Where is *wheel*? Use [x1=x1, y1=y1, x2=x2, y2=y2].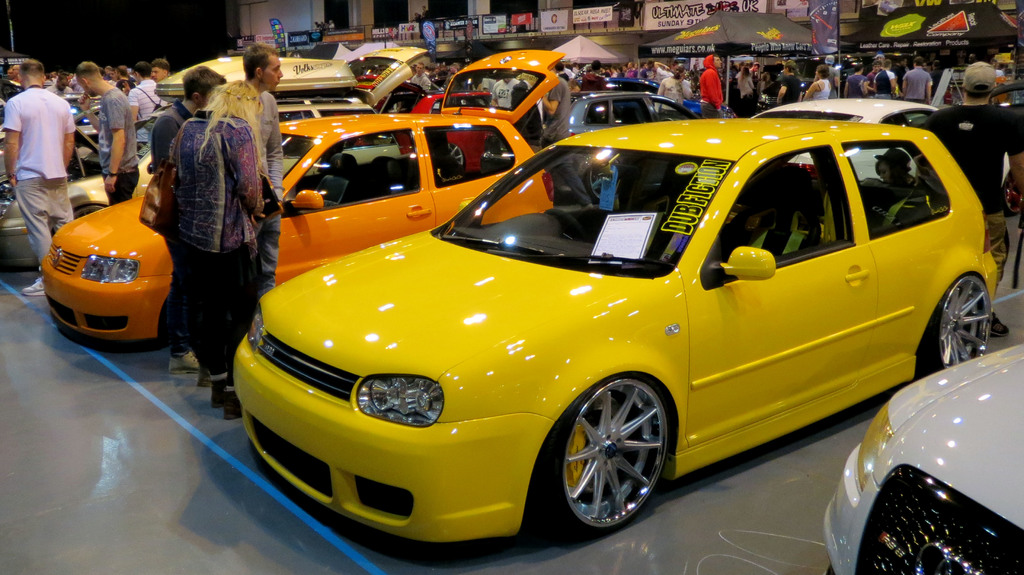
[x1=540, y1=209, x2=586, y2=248].
